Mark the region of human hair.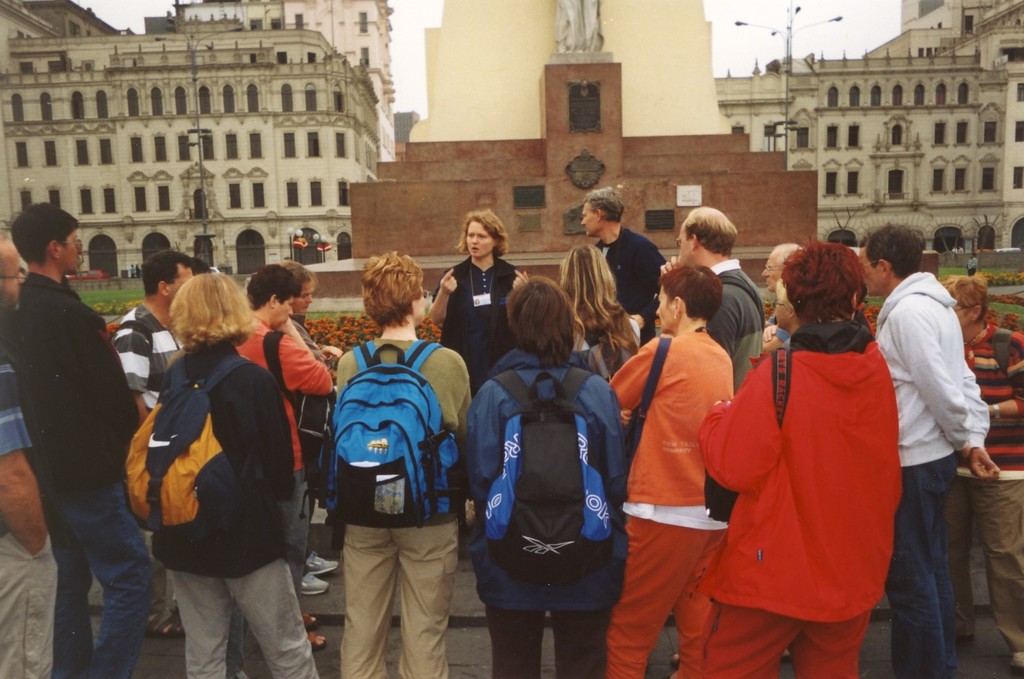
Region: Rect(9, 200, 81, 264).
